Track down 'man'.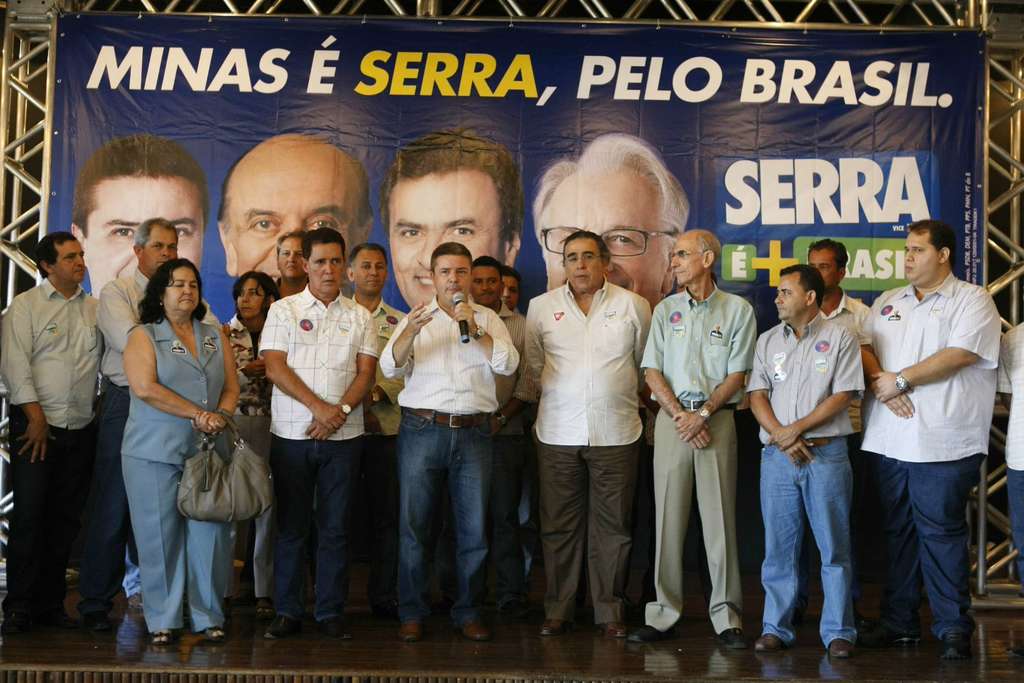
Tracked to bbox=[634, 230, 758, 643].
